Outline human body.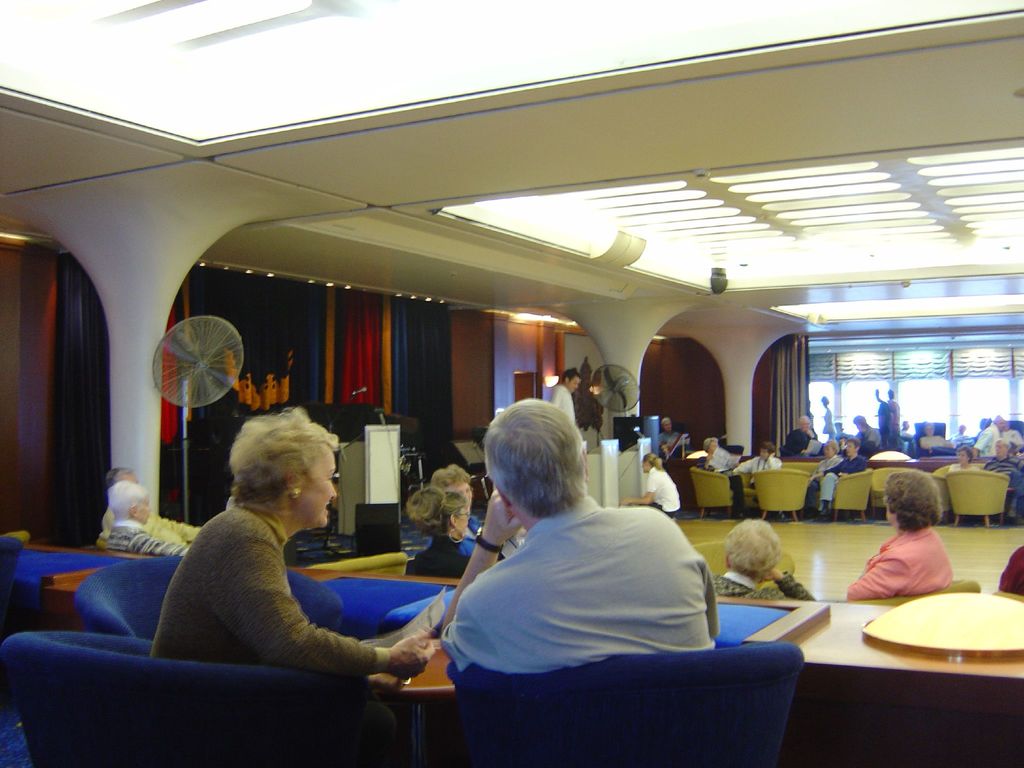
Outline: (989, 455, 1023, 506).
